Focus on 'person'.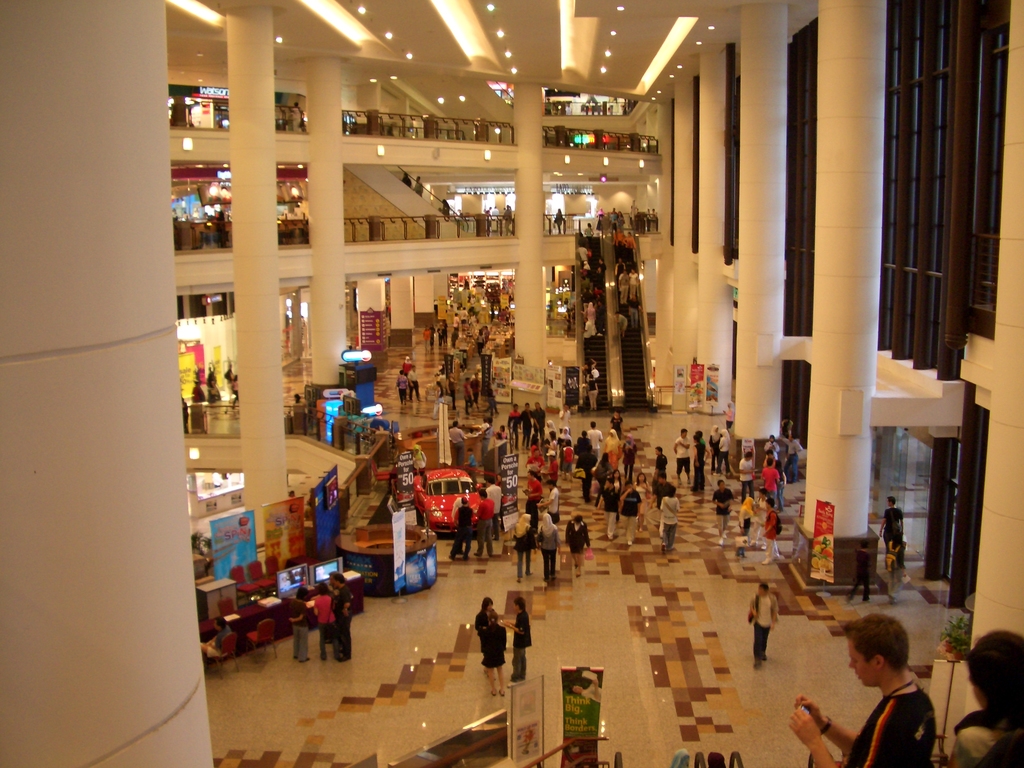
Focused at <region>504, 402, 521, 449</region>.
